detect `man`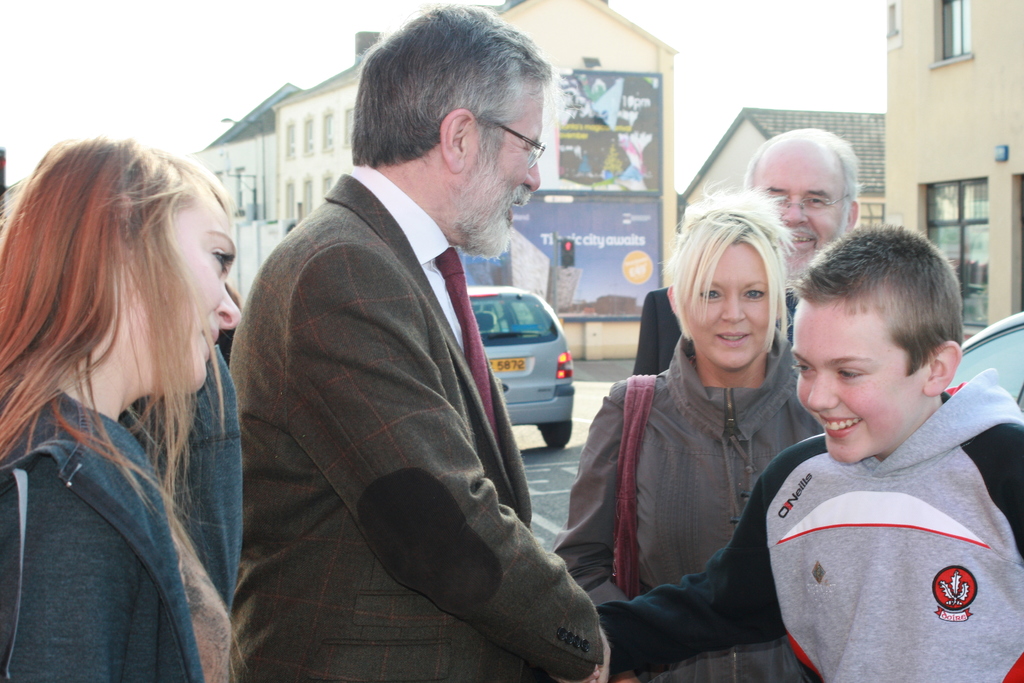
(x1=227, y1=25, x2=616, y2=664)
